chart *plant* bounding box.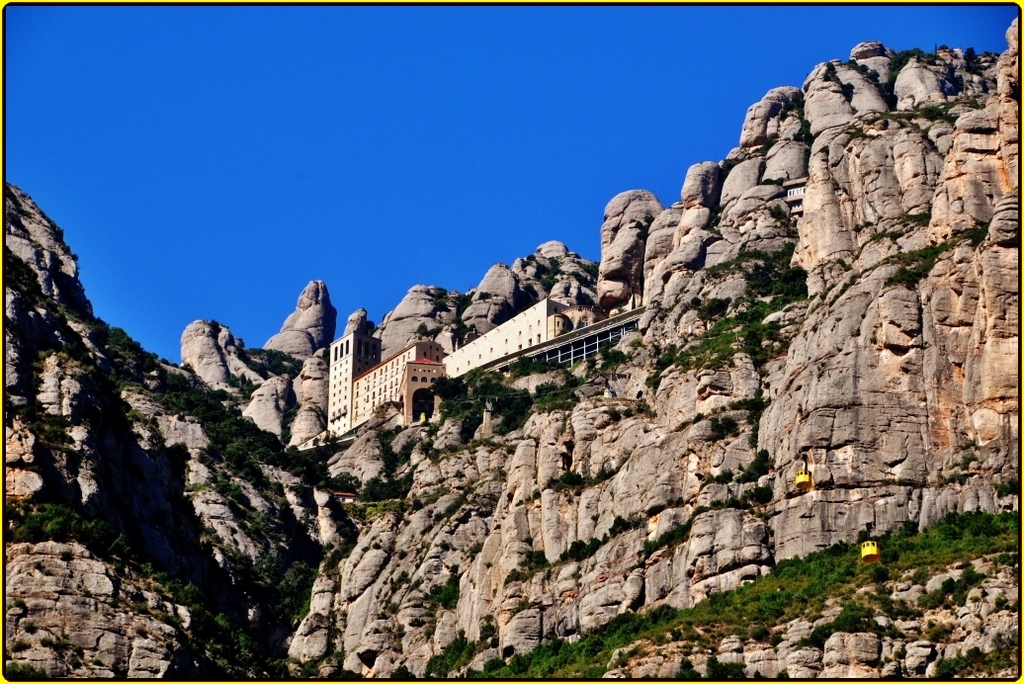
Charted: bbox(427, 568, 461, 616).
